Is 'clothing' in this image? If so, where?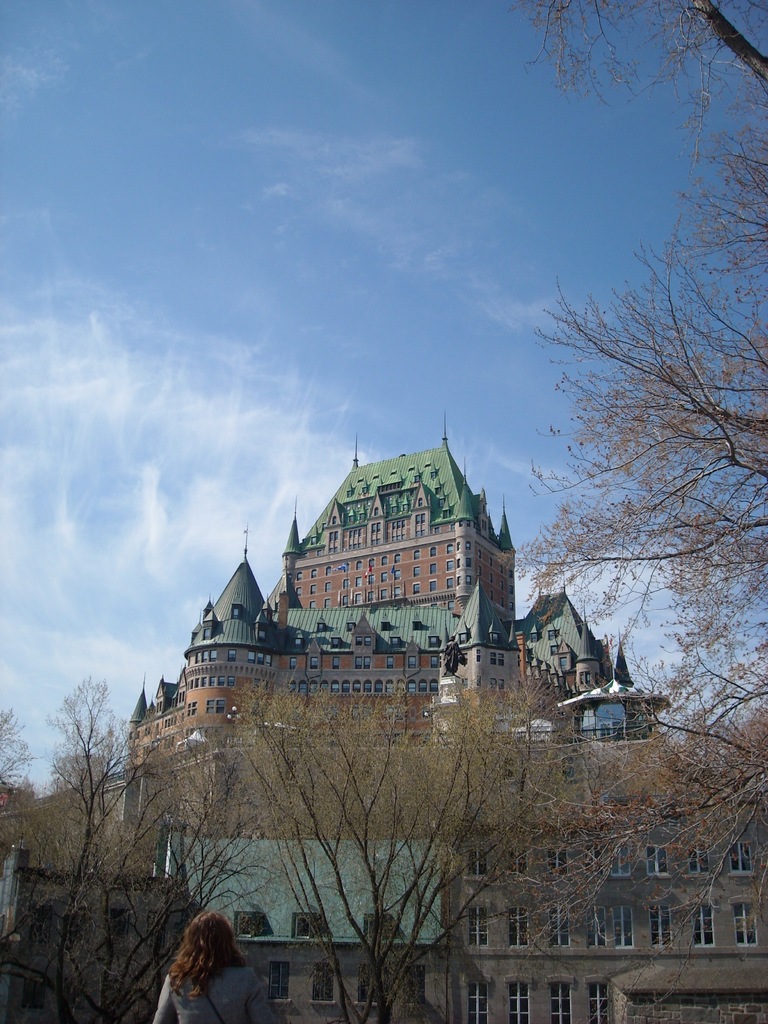
Yes, at <region>150, 956, 261, 1023</region>.
